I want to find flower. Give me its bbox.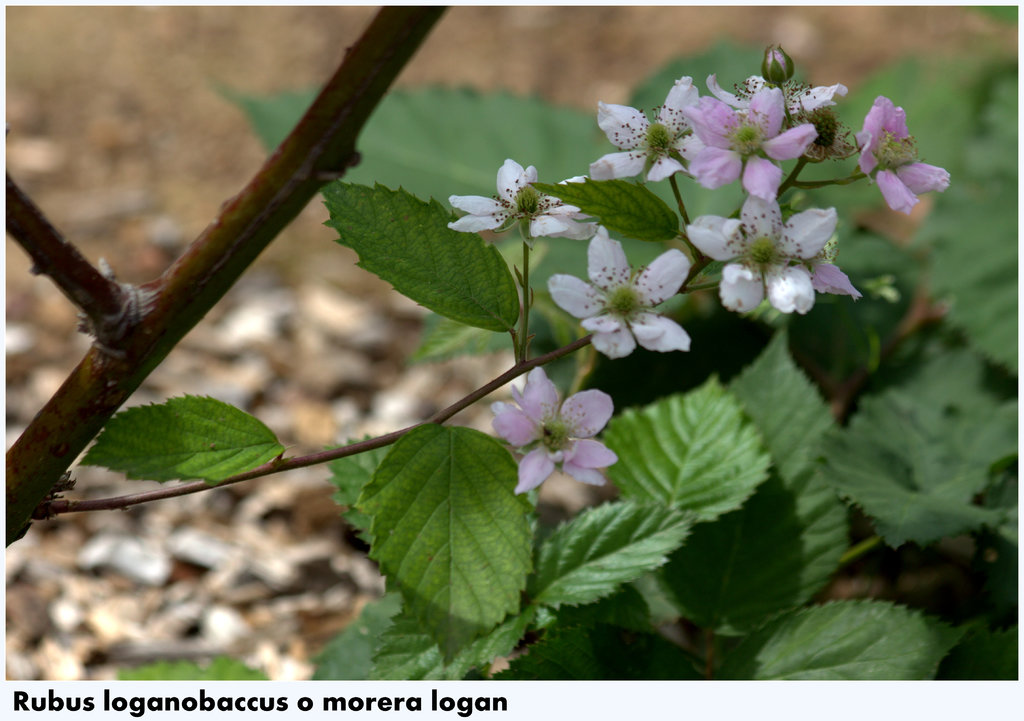
[493,366,619,496].
